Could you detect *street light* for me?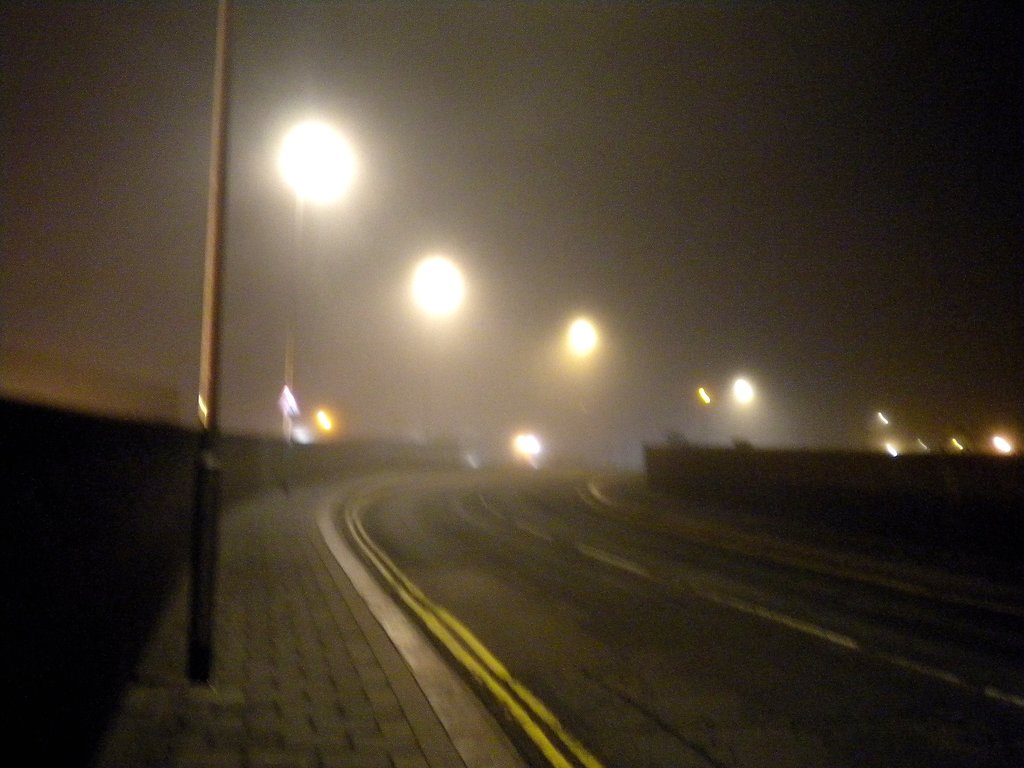
Detection result: 270,122,358,433.
